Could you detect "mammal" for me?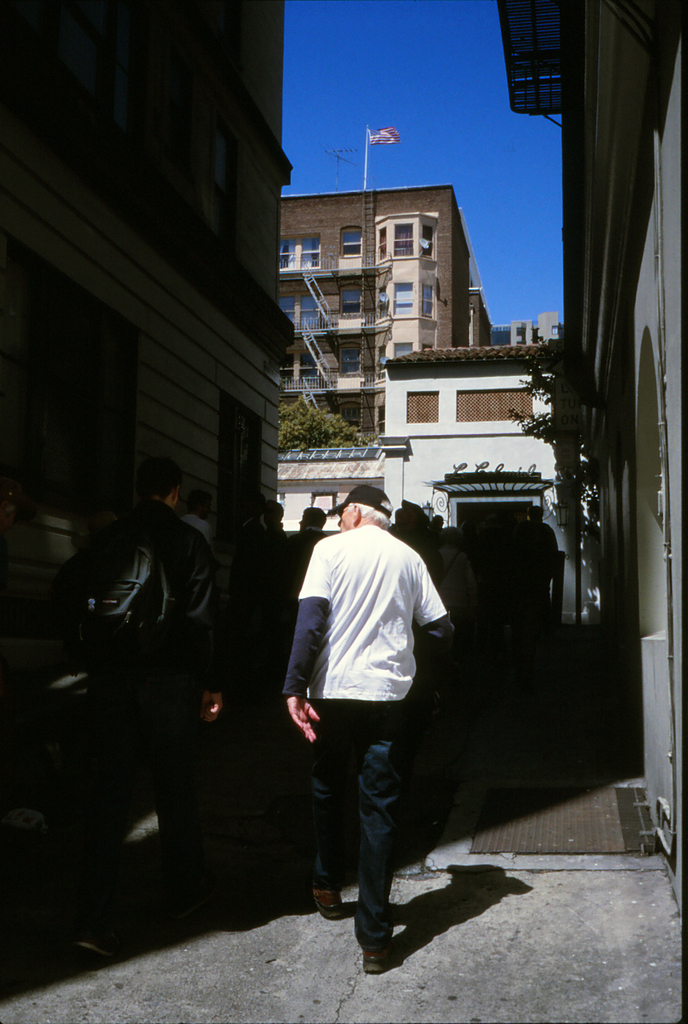
Detection result: <box>487,513,518,633</box>.
